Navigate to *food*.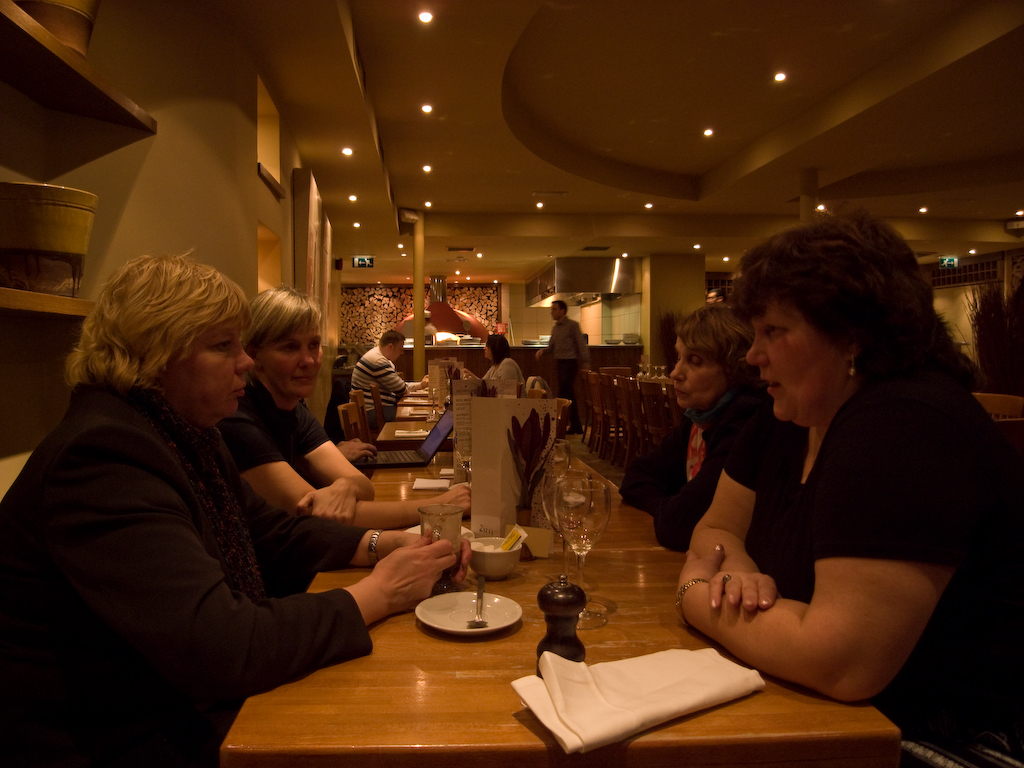
Navigation target: (x1=476, y1=539, x2=508, y2=551).
